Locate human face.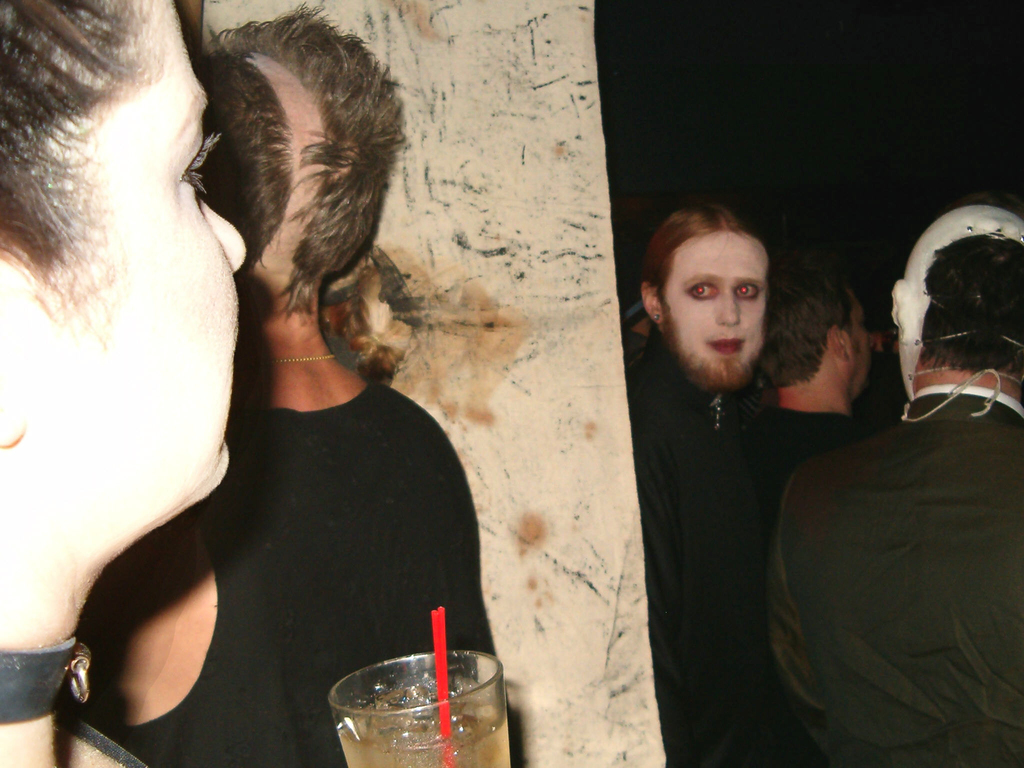
Bounding box: Rect(58, 0, 248, 488).
